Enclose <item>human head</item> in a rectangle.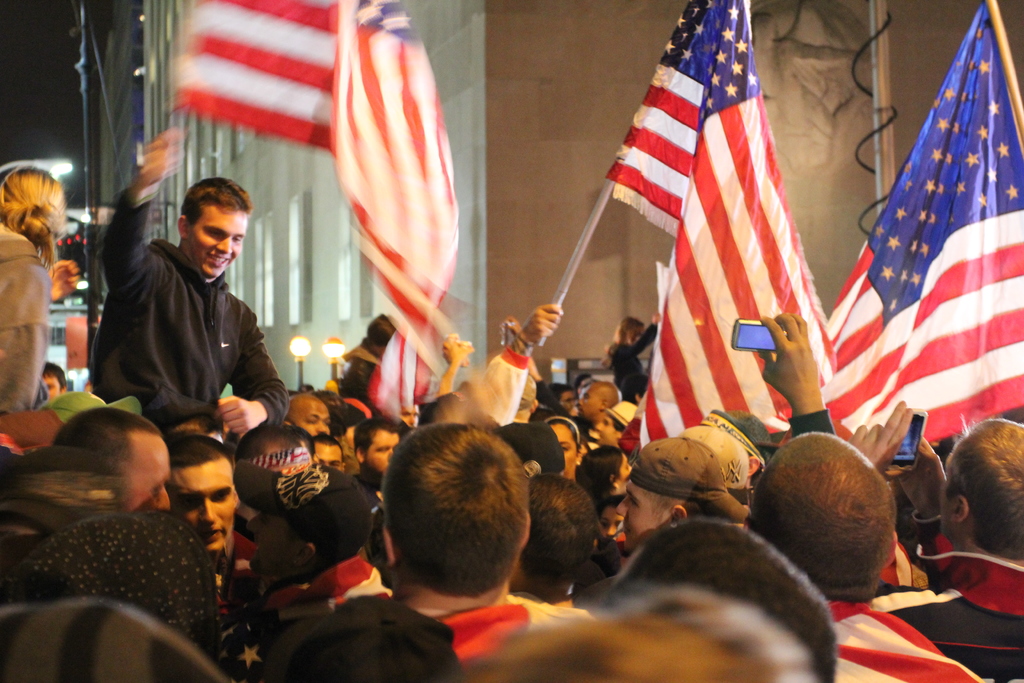
<box>493,416,566,477</box>.
